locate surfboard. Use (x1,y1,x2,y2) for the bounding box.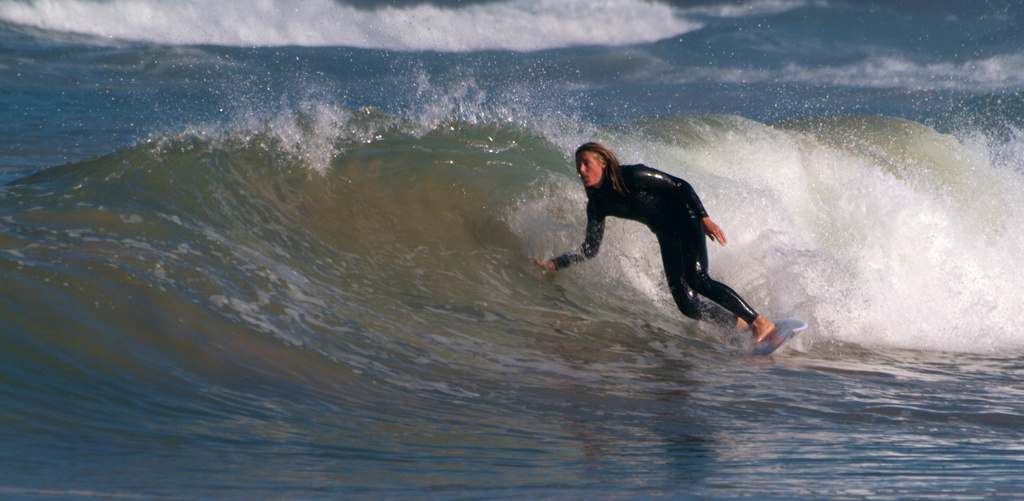
(740,318,810,356).
